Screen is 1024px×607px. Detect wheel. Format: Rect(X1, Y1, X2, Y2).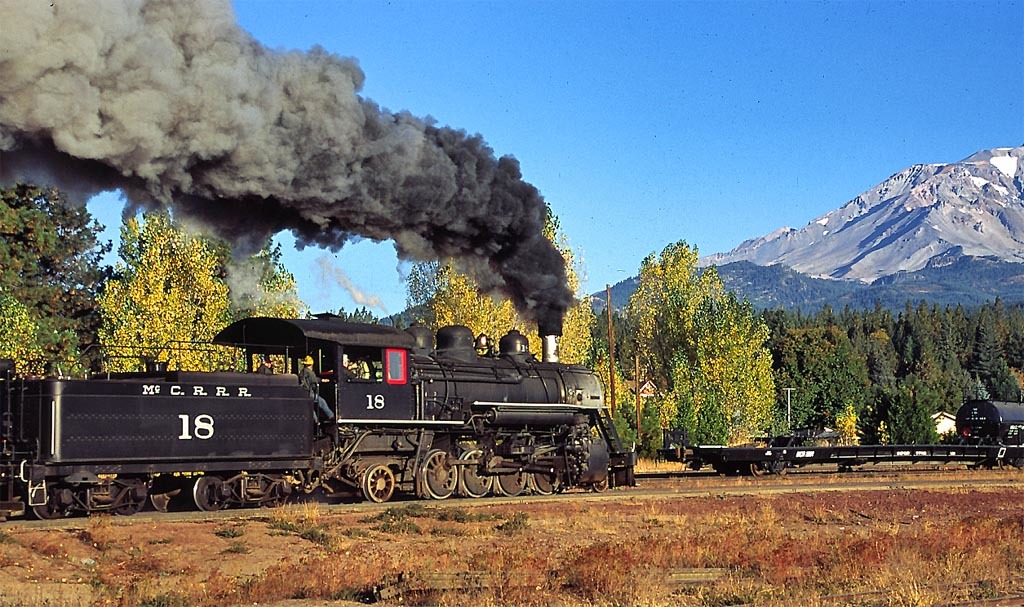
Rect(422, 447, 457, 498).
